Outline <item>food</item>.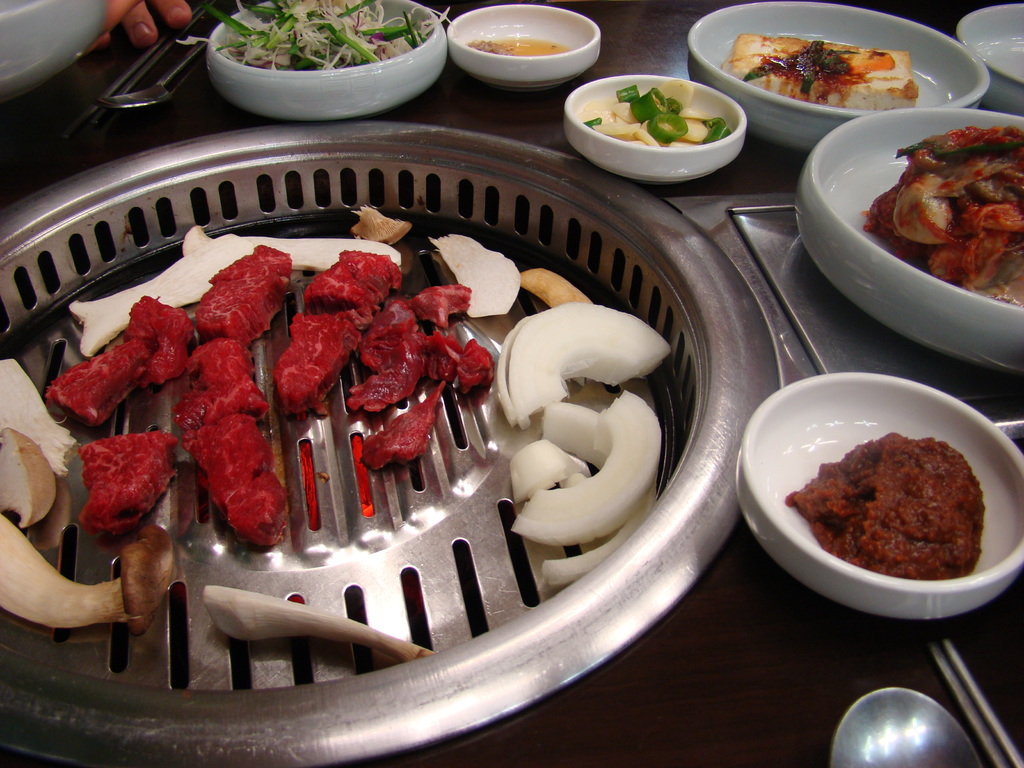
Outline: crop(0, 204, 671, 663).
